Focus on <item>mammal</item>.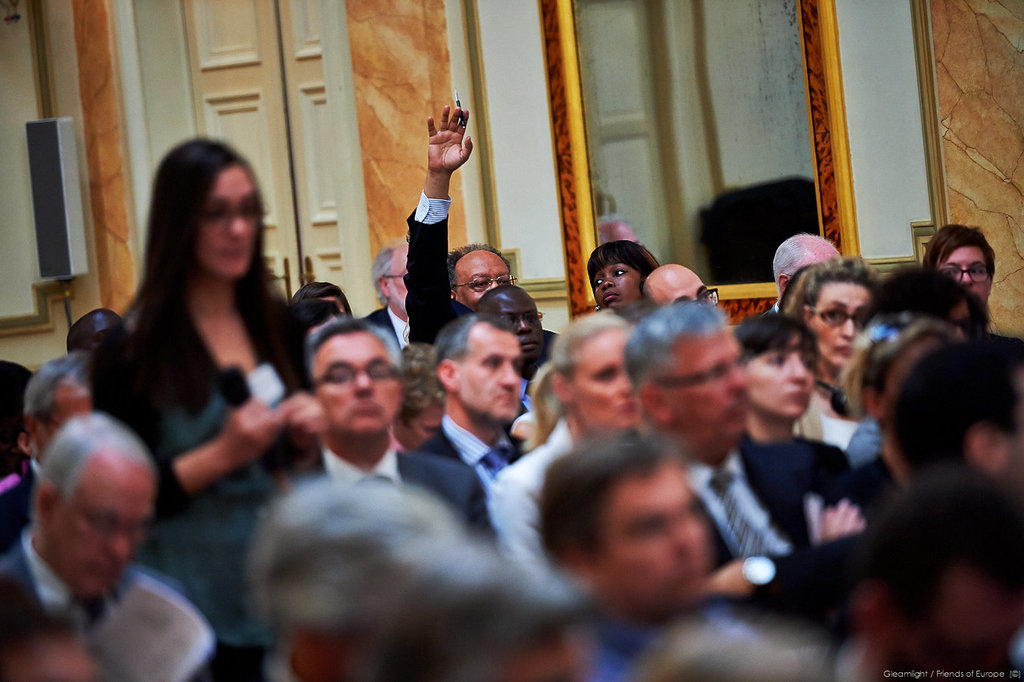
Focused at detection(585, 236, 658, 321).
